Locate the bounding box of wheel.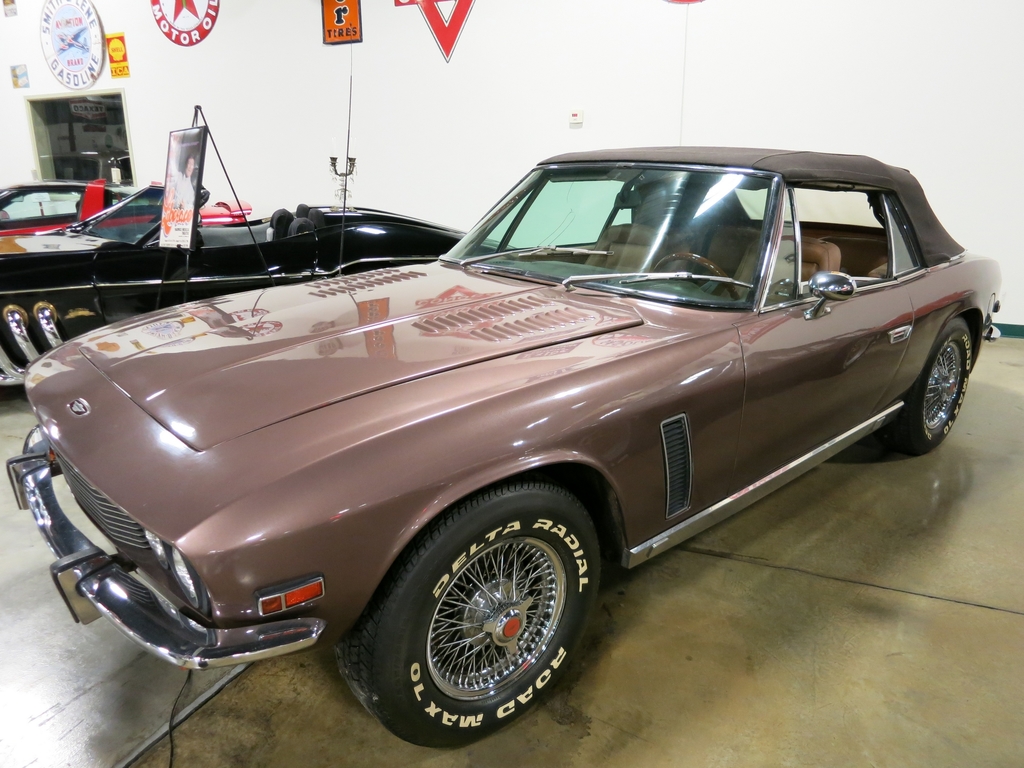
Bounding box: <bbox>357, 486, 593, 738</bbox>.
